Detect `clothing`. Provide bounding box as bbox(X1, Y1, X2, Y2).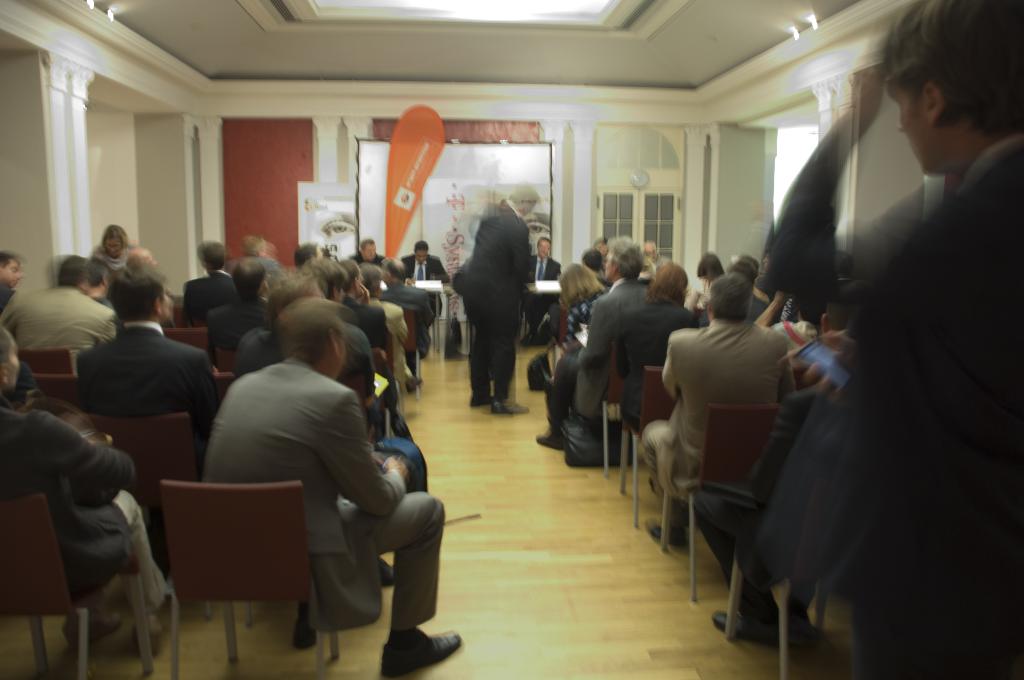
bbox(768, 118, 1020, 679).
